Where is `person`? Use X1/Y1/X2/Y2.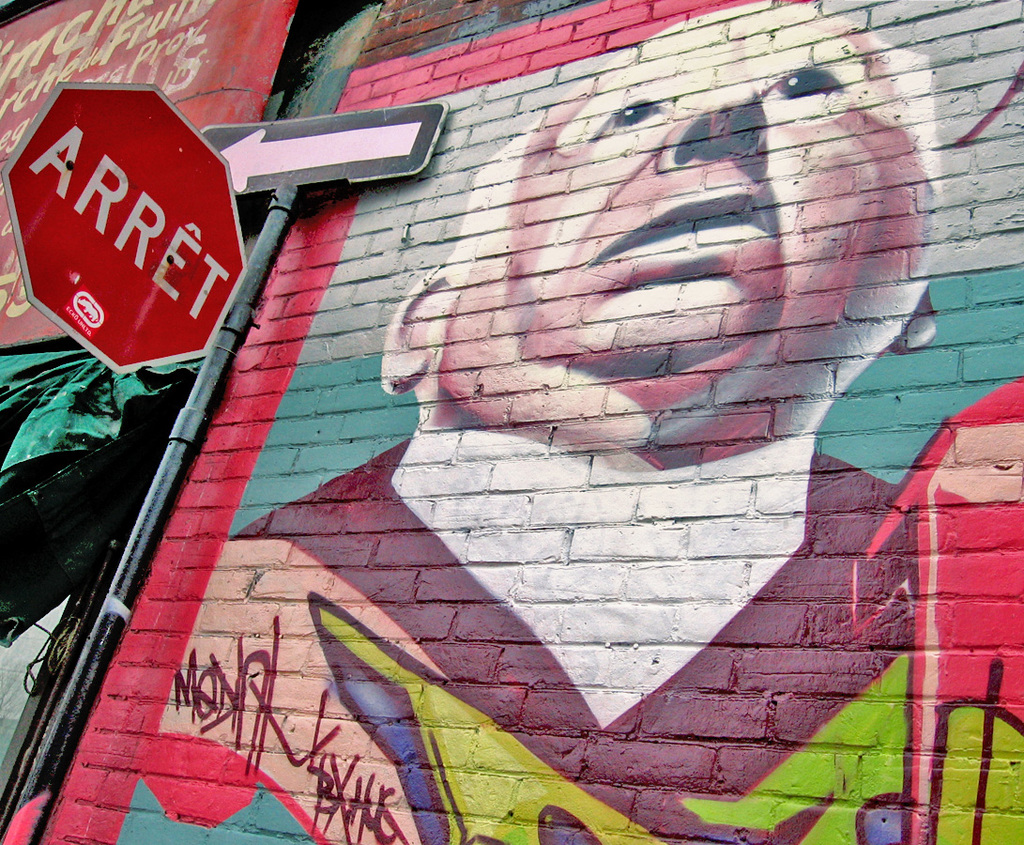
228/3/937/844.
